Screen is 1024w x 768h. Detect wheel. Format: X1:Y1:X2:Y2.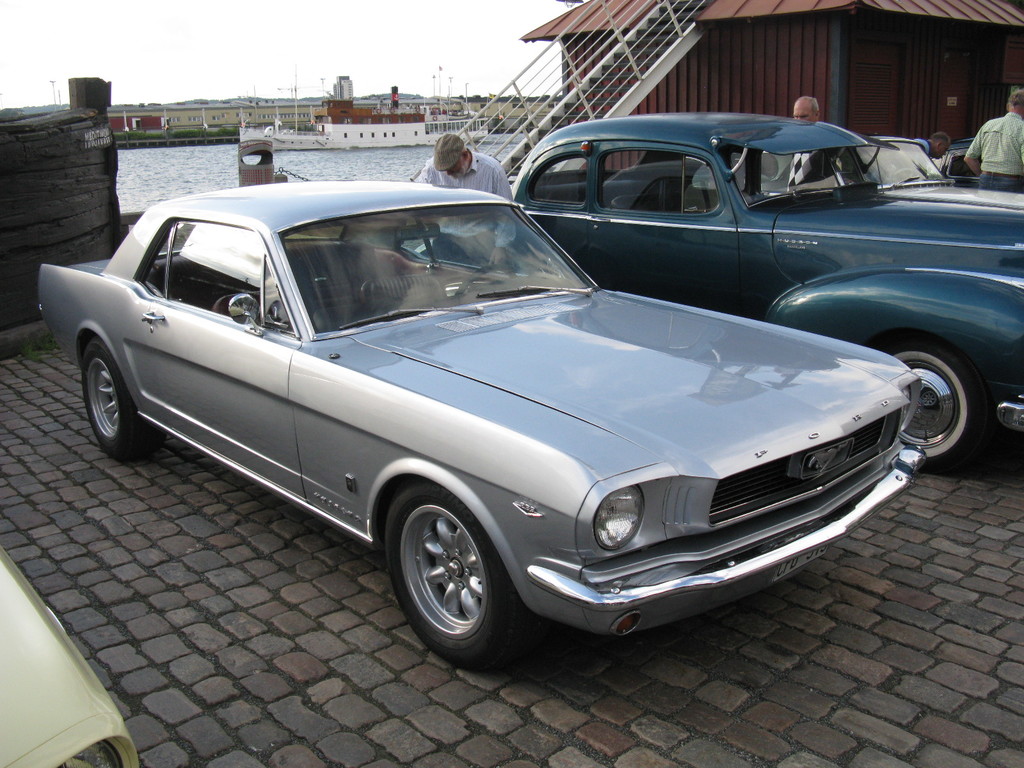
452:265:518:305.
